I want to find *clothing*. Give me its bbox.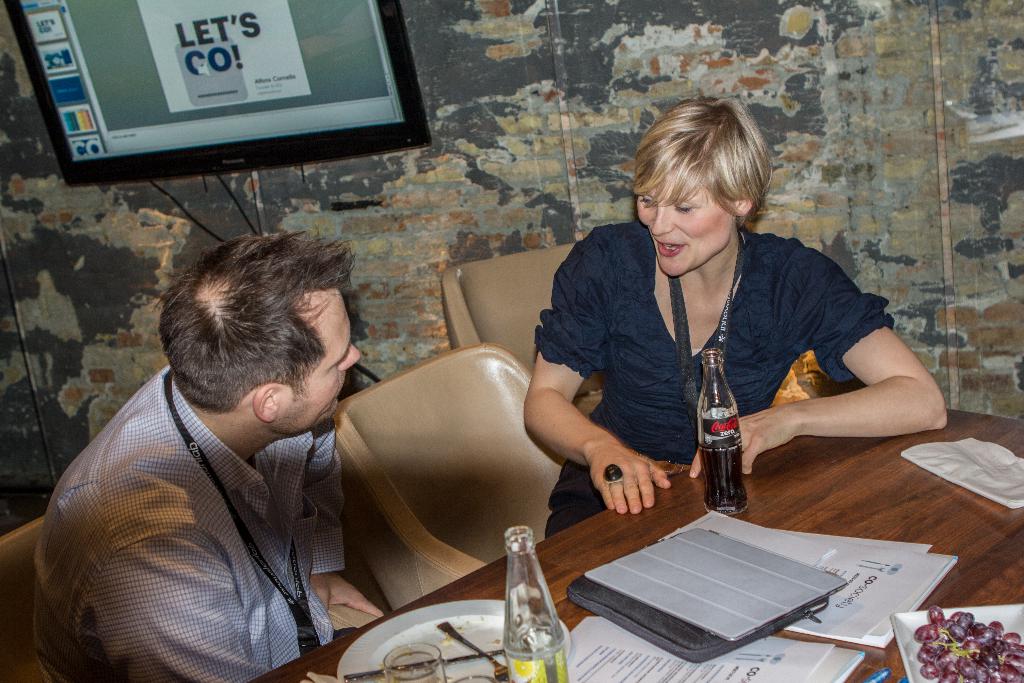
28,324,410,682.
